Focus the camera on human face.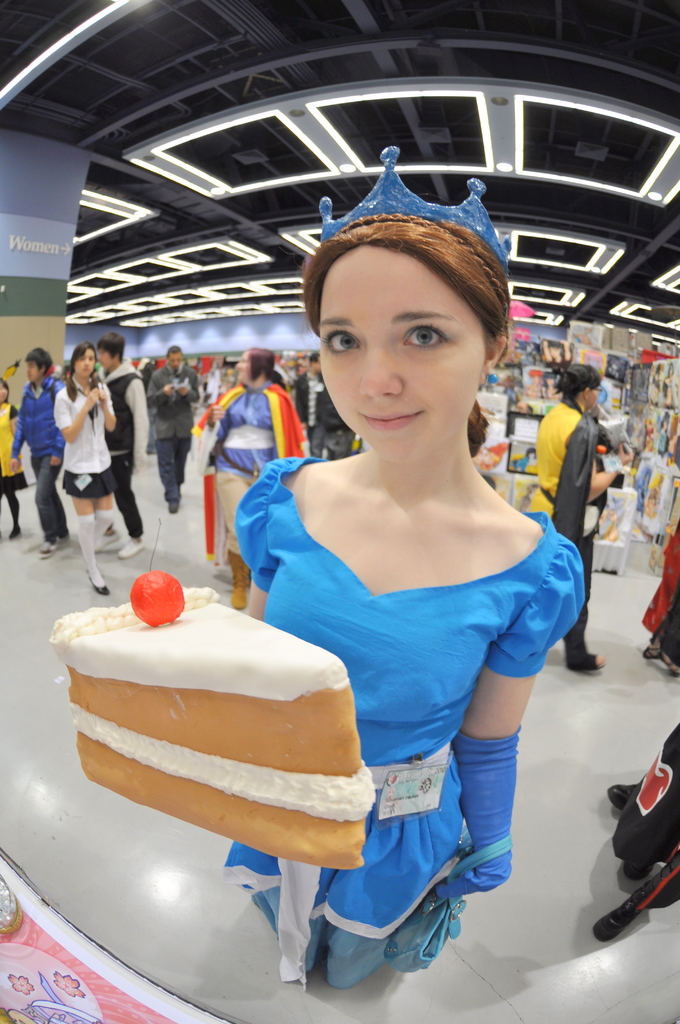
Focus region: (left=313, top=240, right=488, bottom=466).
